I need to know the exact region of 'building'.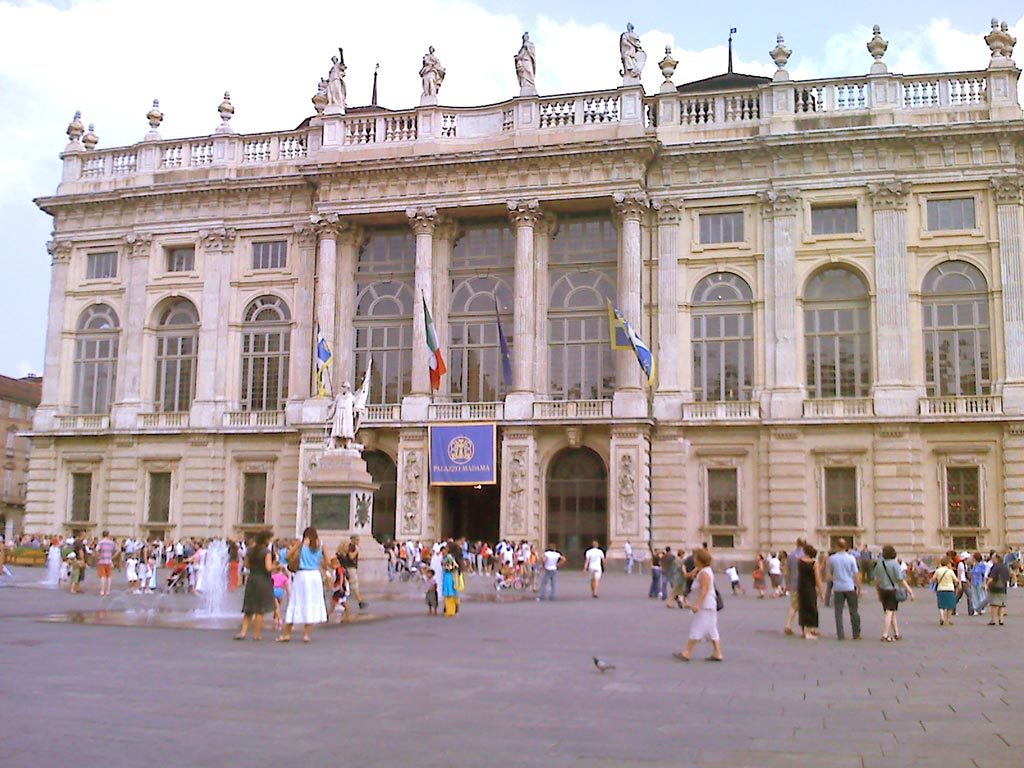
Region: {"left": 19, "top": 16, "right": 1023, "bottom": 592}.
